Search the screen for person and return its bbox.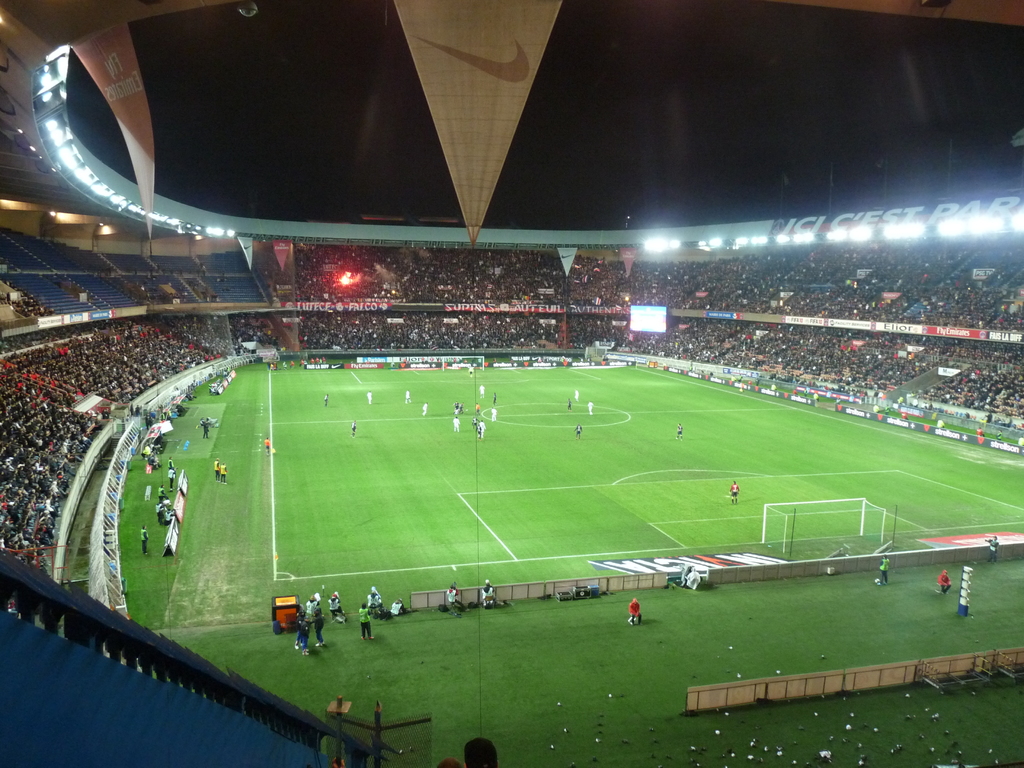
Found: {"left": 469, "top": 365, "right": 474, "bottom": 378}.
